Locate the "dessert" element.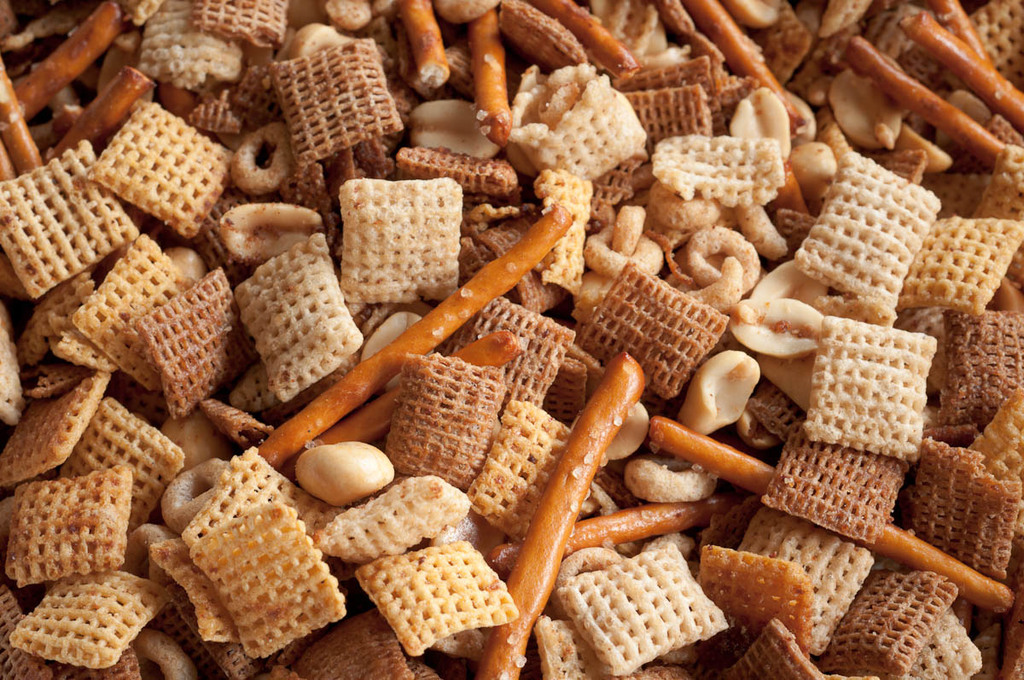
Element bbox: (915,442,1005,575).
